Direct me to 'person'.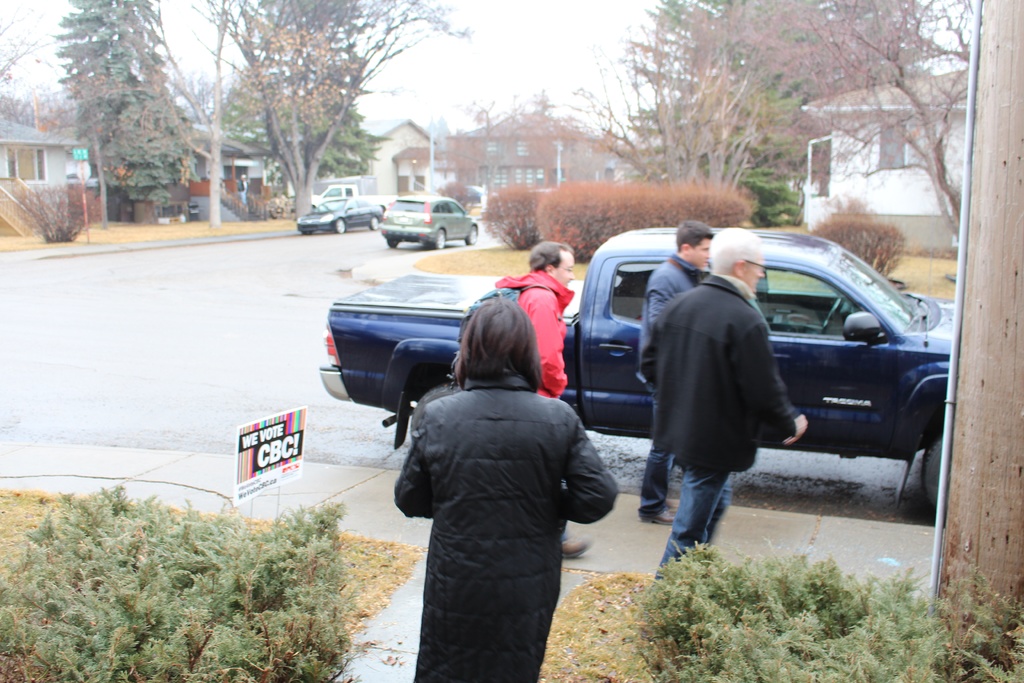
Direction: <bbox>633, 222, 718, 525</bbox>.
